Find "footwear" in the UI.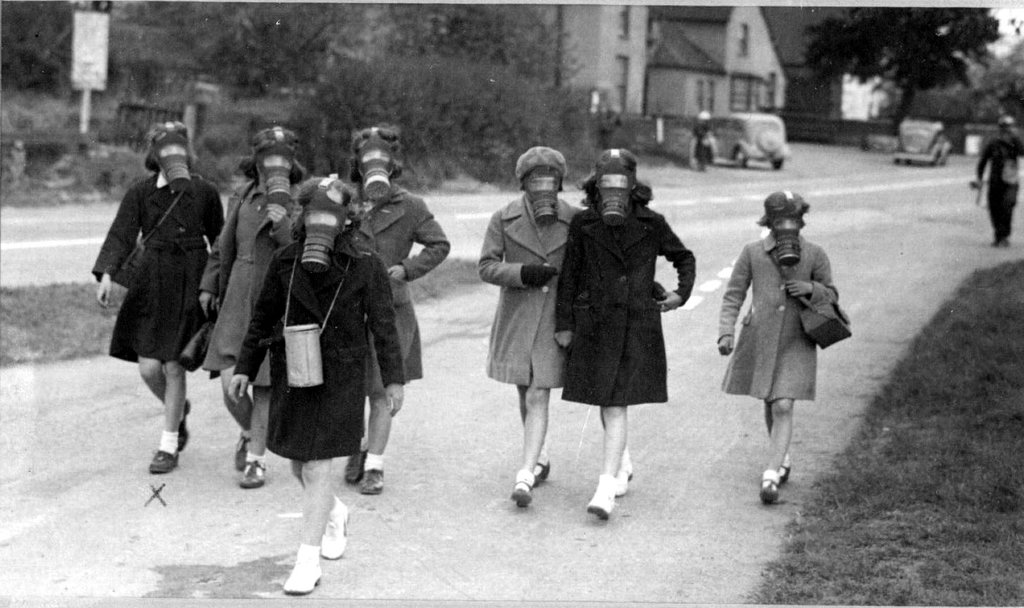
UI element at l=150, t=445, r=178, b=472.
